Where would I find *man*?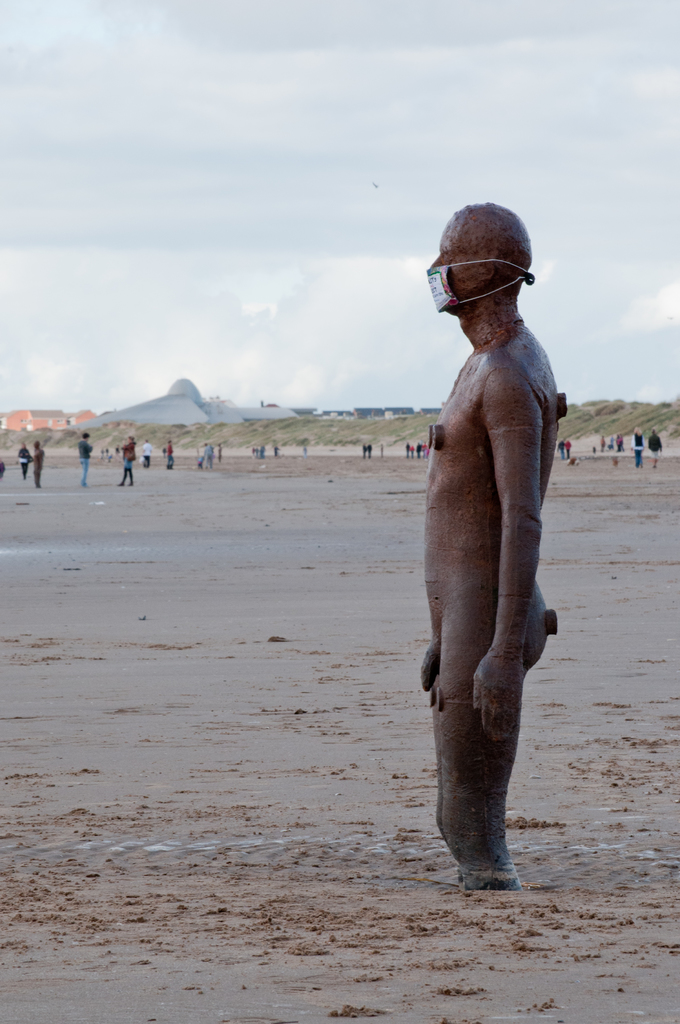
At 375, 225, 578, 910.
